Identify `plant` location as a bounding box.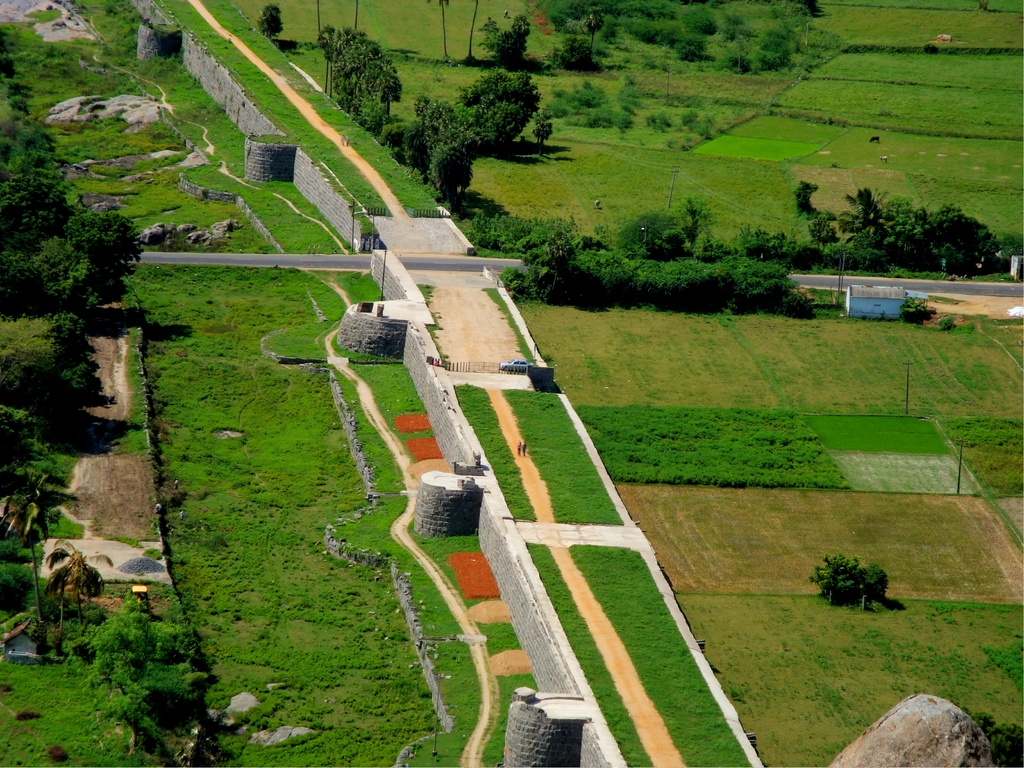
<bbox>938, 310, 963, 336</bbox>.
